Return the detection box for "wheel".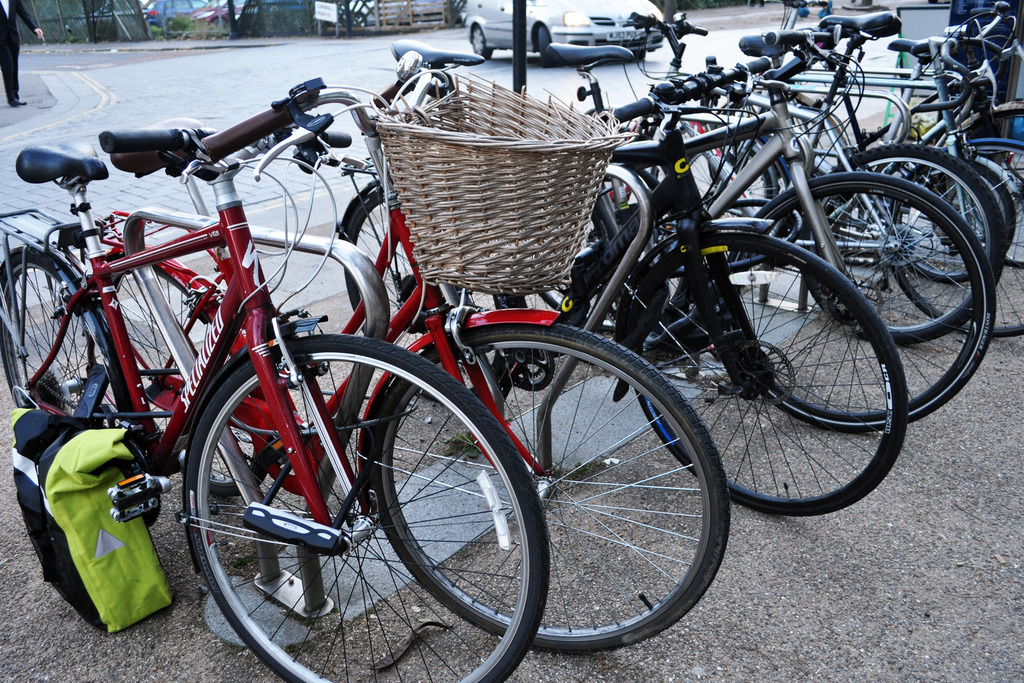
<region>344, 189, 509, 400</region>.
